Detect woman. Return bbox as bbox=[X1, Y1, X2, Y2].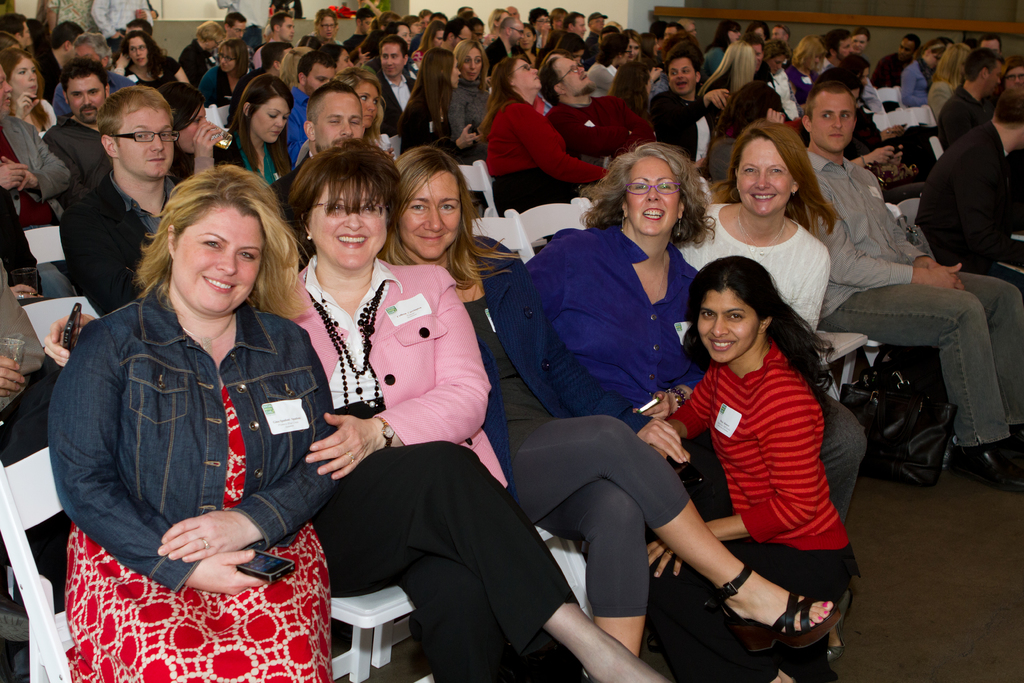
bbox=[484, 52, 610, 213].
